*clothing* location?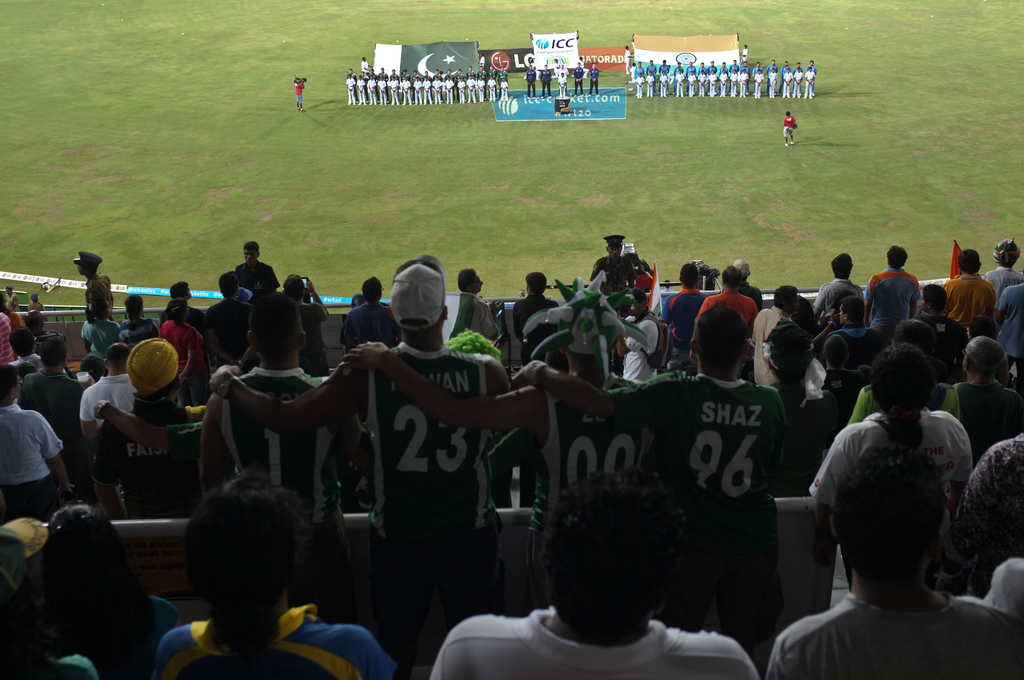
box=[148, 601, 403, 679]
